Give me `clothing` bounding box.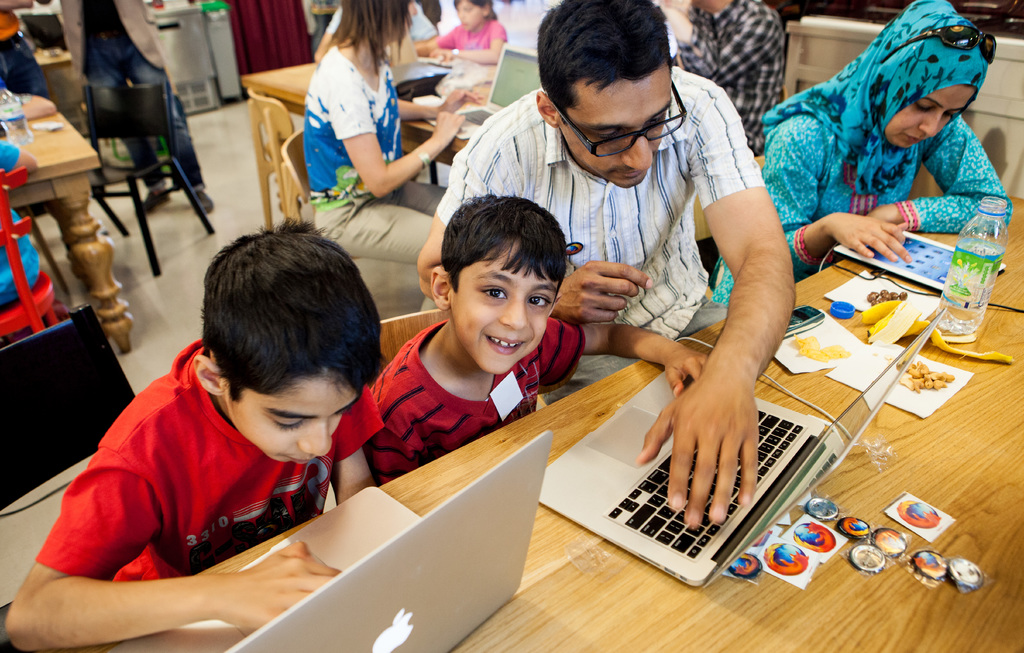
locate(301, 42, 446, 264).
